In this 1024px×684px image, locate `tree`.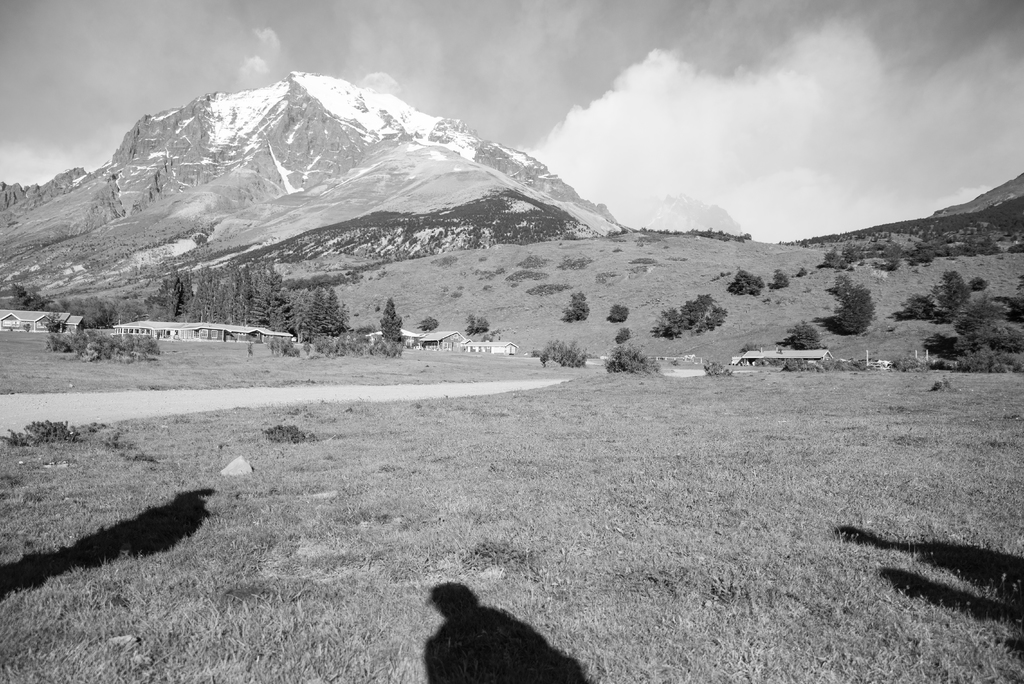
Bounding box: (465,313,488,332).
